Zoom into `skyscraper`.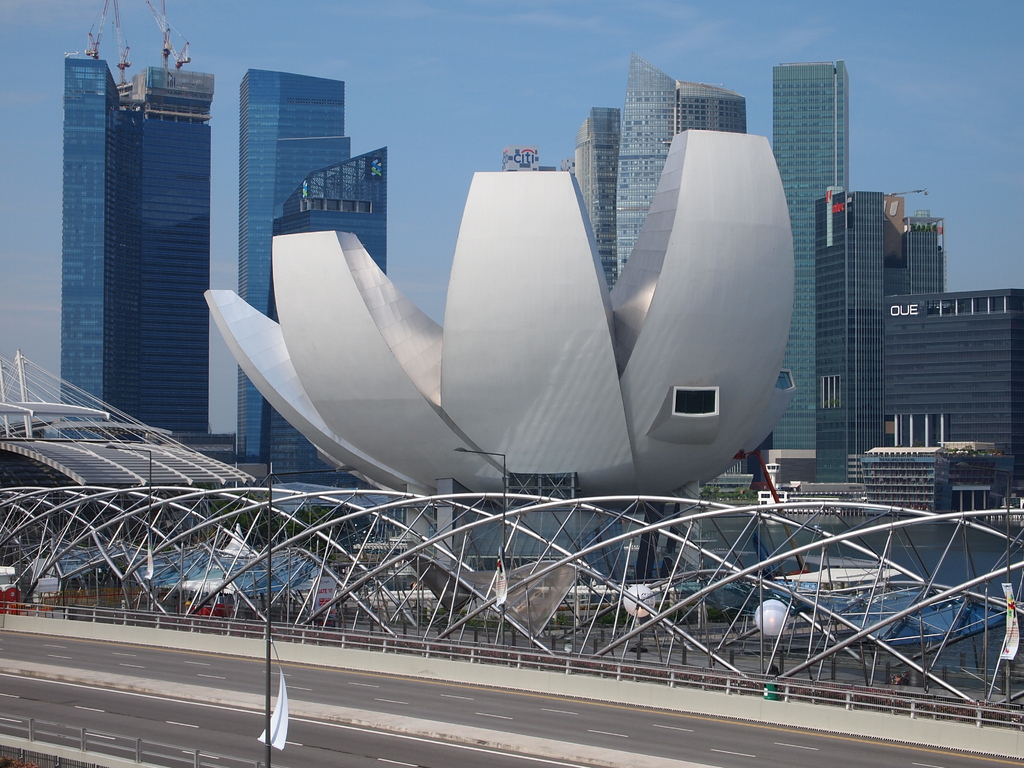
Zoom target: BBox(771, 61, 846, 446).
